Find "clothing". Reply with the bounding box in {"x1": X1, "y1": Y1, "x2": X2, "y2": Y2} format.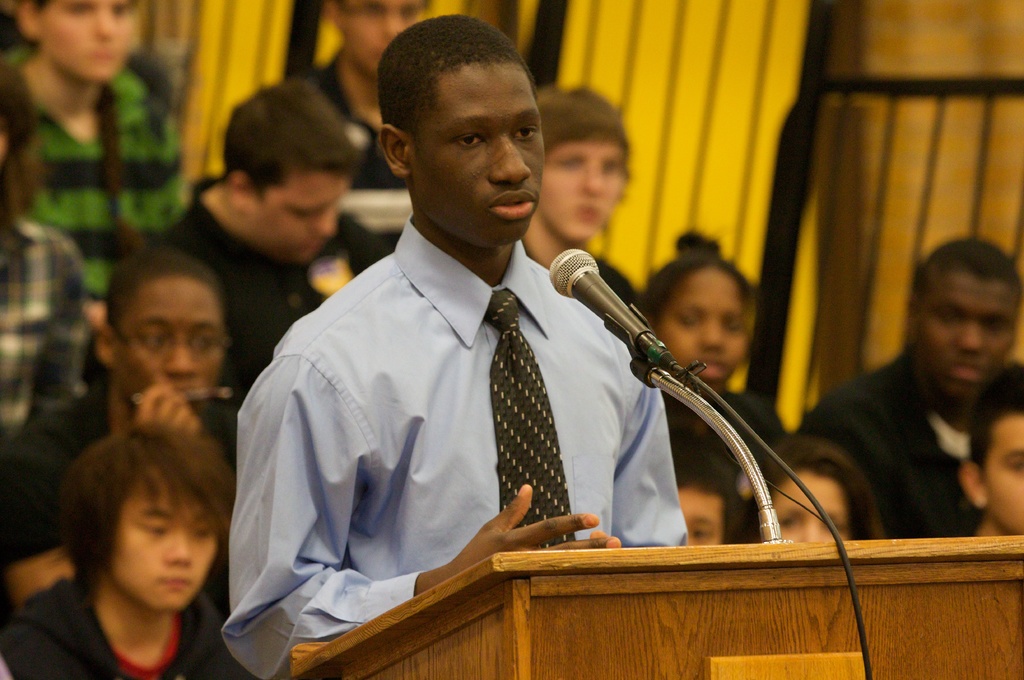
{"x1": 22, "y1": 65, "x2": 197, "y2": 313}.
